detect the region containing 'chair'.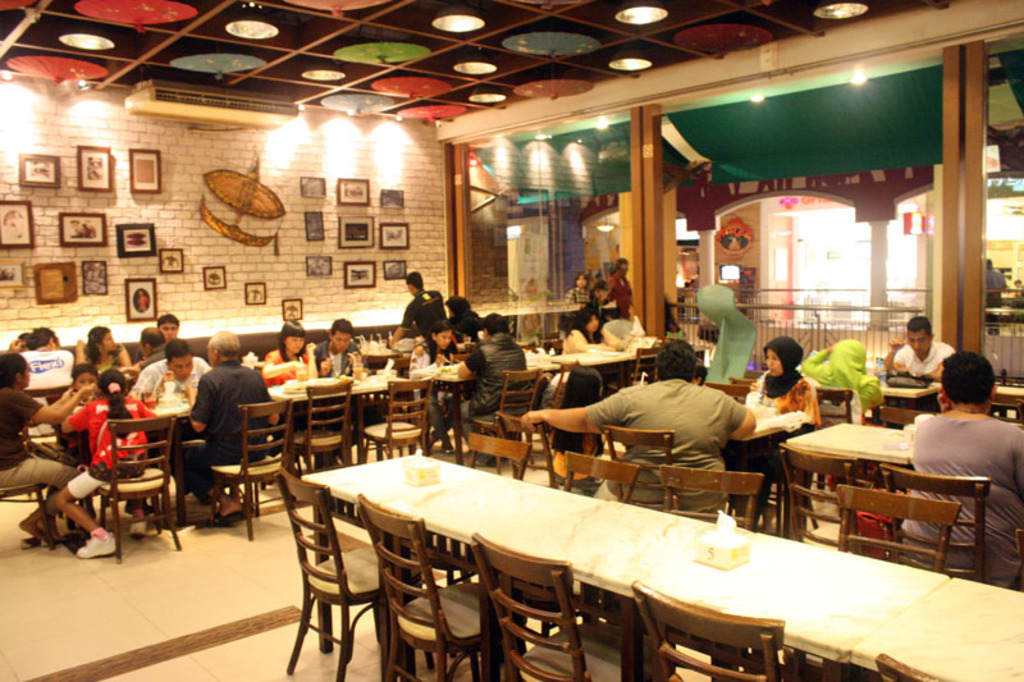
(544,360,575,411).
